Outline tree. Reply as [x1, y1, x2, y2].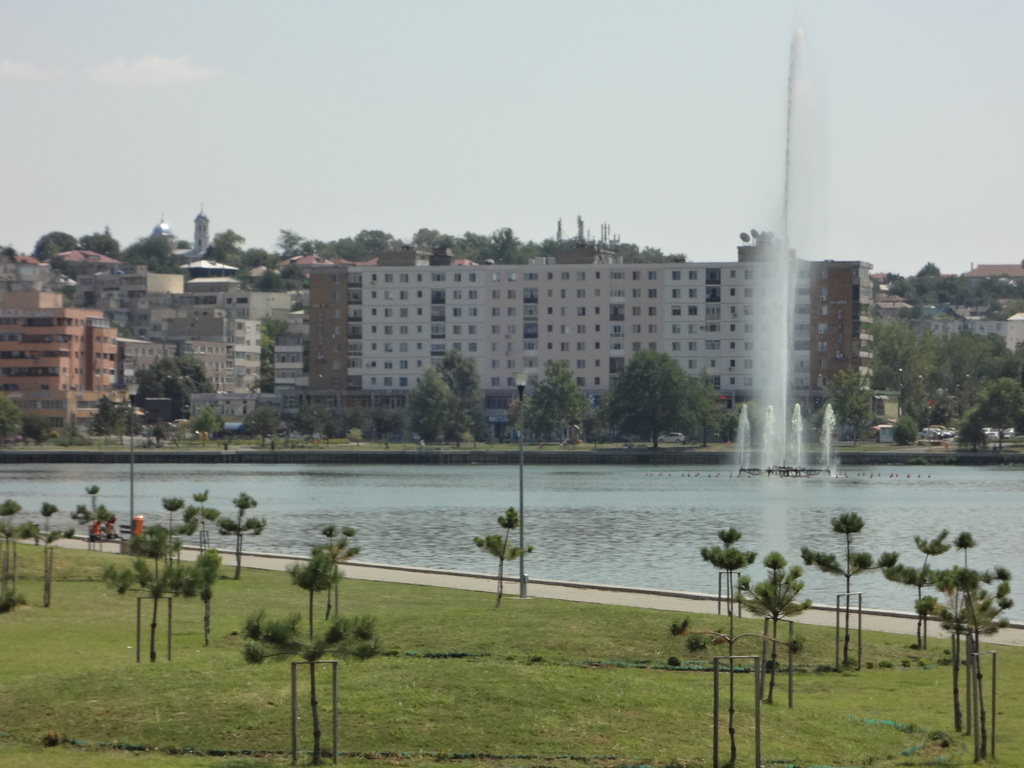
[76, 484, 112, 553].
